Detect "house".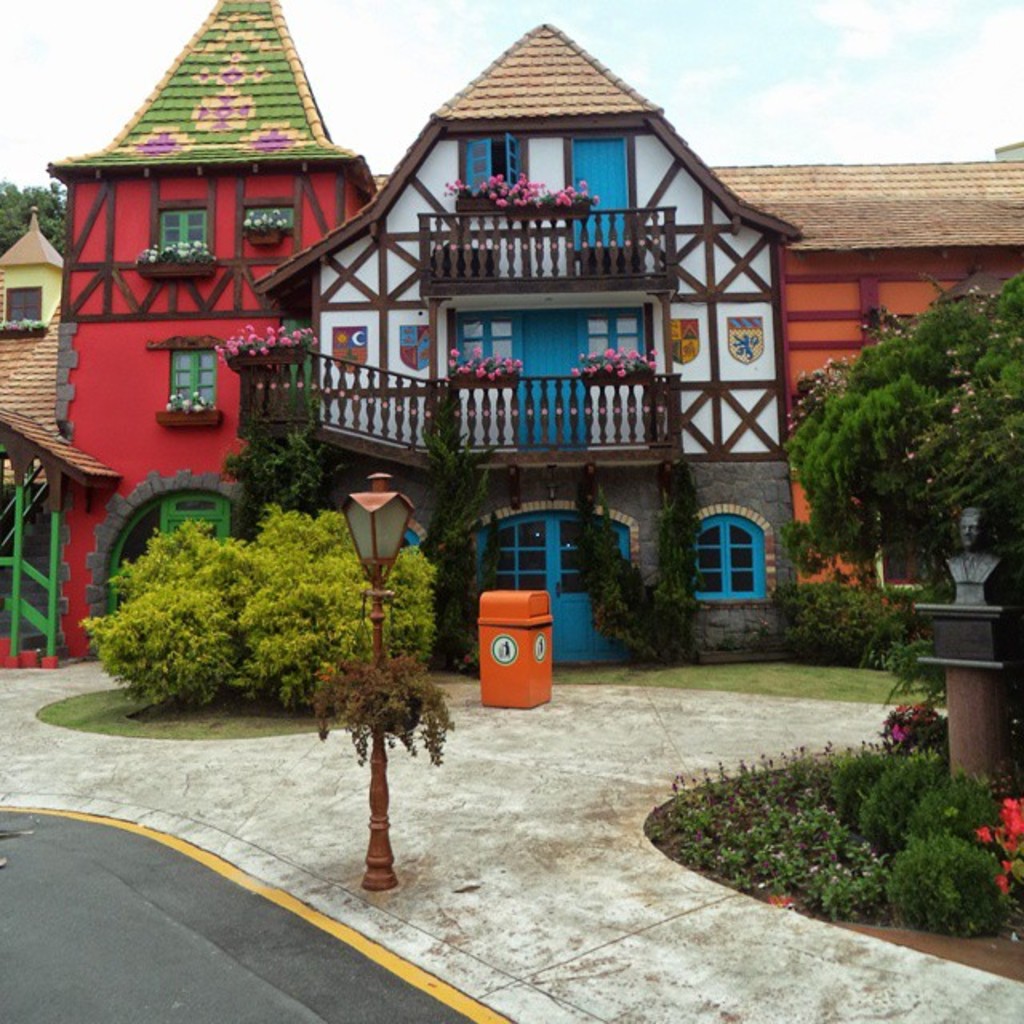
Detected at (48,0,379,658).
